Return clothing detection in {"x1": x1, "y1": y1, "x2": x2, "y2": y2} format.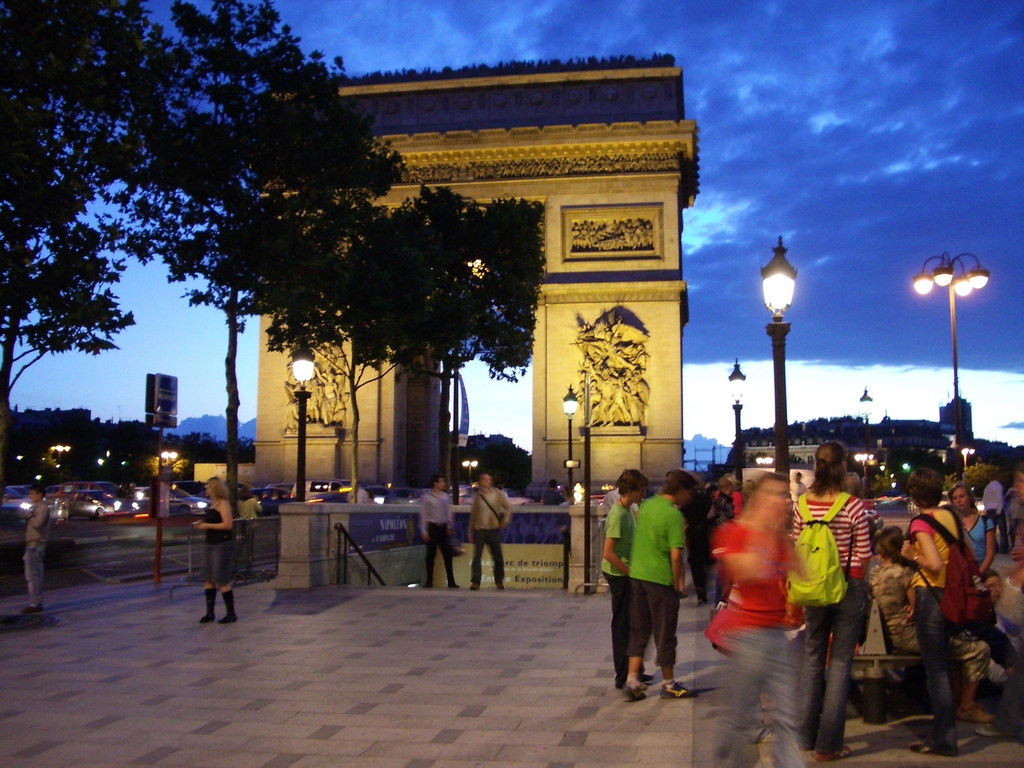
{"x1": 913, "y1": 600, "x2": 948, "y2": 766}.
